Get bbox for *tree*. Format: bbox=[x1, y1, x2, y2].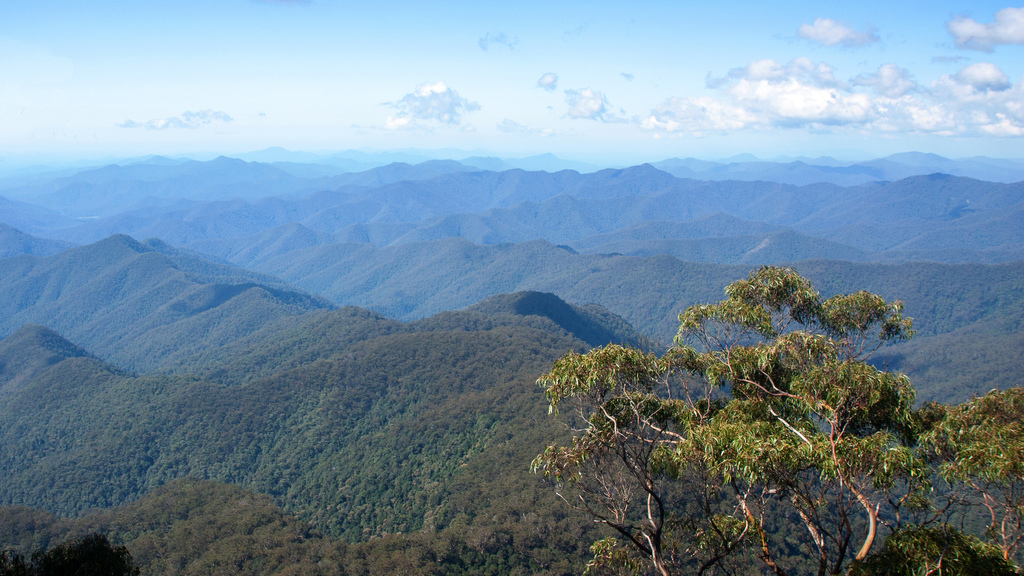
bbox=[527, 254, 1023, 575].
